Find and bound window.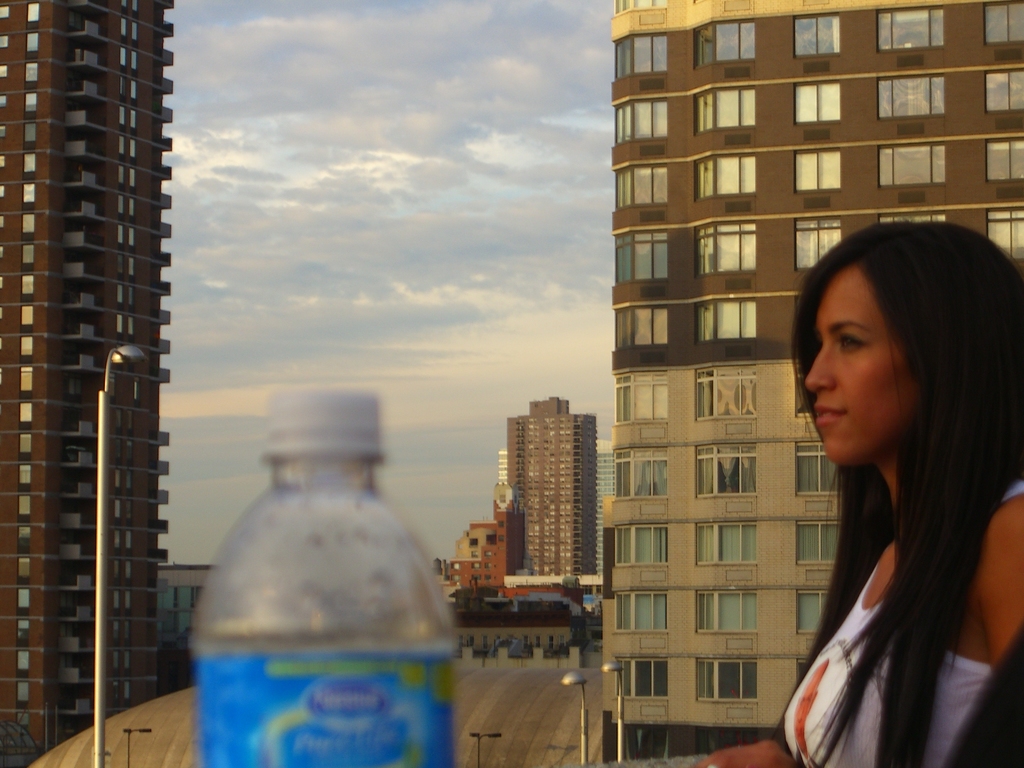
Bound: x1=614 y1=228 x2=668 y2=285.
